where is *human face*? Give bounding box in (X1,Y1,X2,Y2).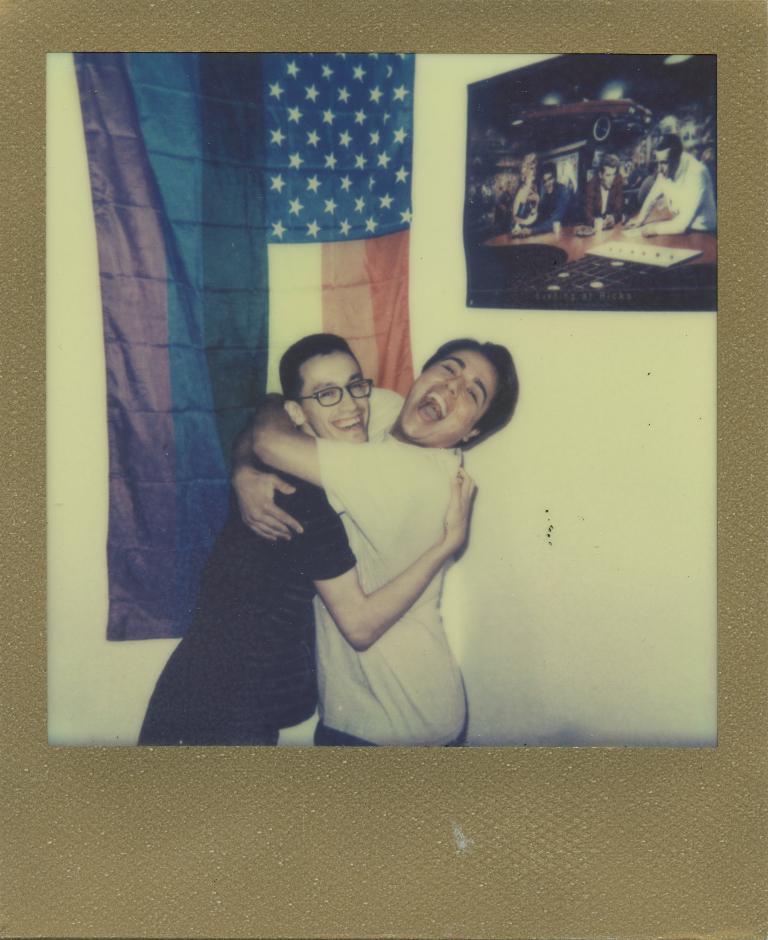
(655,149,672,179).
